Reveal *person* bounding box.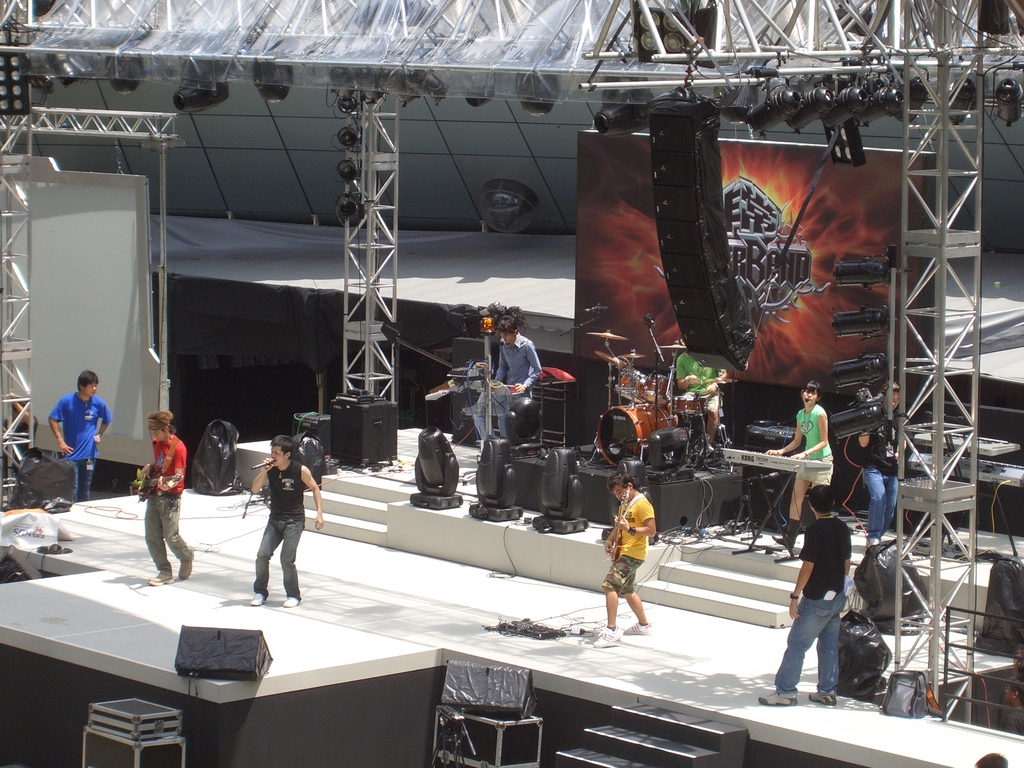
Revealed: rect(149, 409, 202, 585).
